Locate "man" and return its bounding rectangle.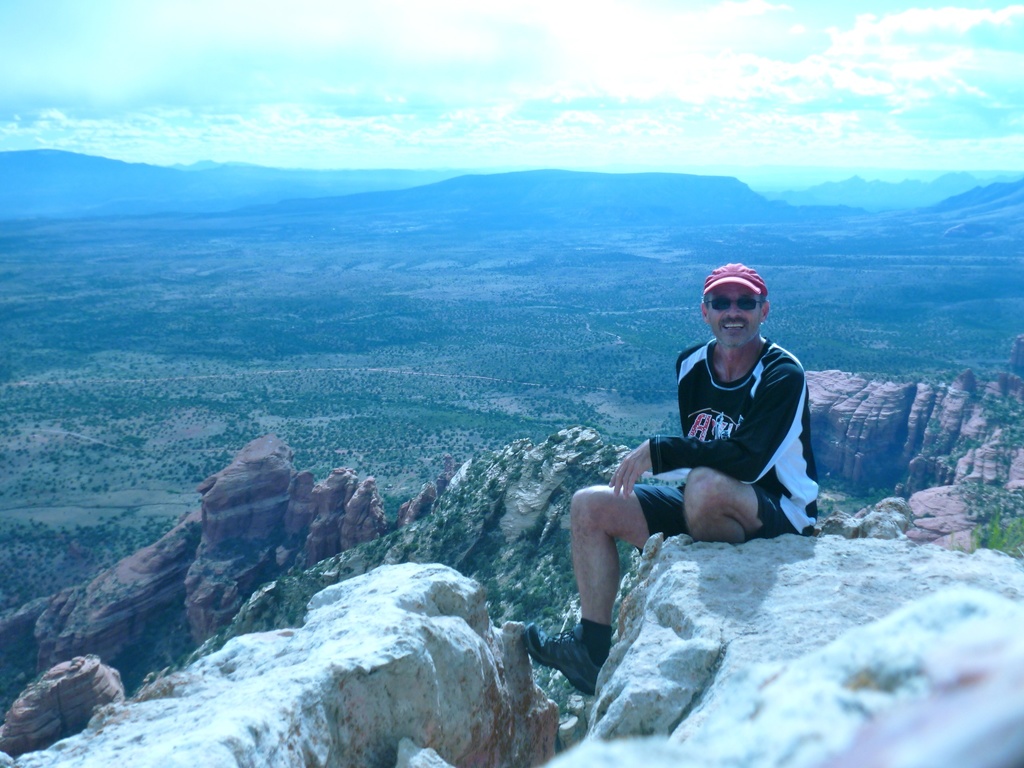
detection(572, 268, 849, 614).
